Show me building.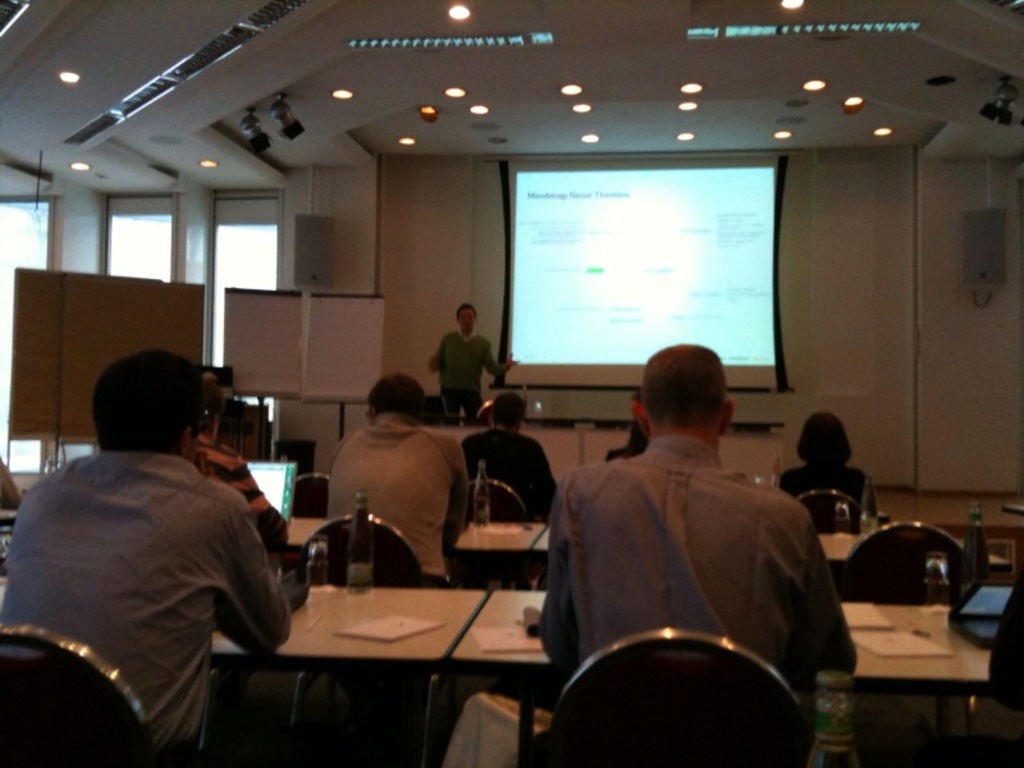
building is here: [left=0, top=0, right=1023, bottom=767].
